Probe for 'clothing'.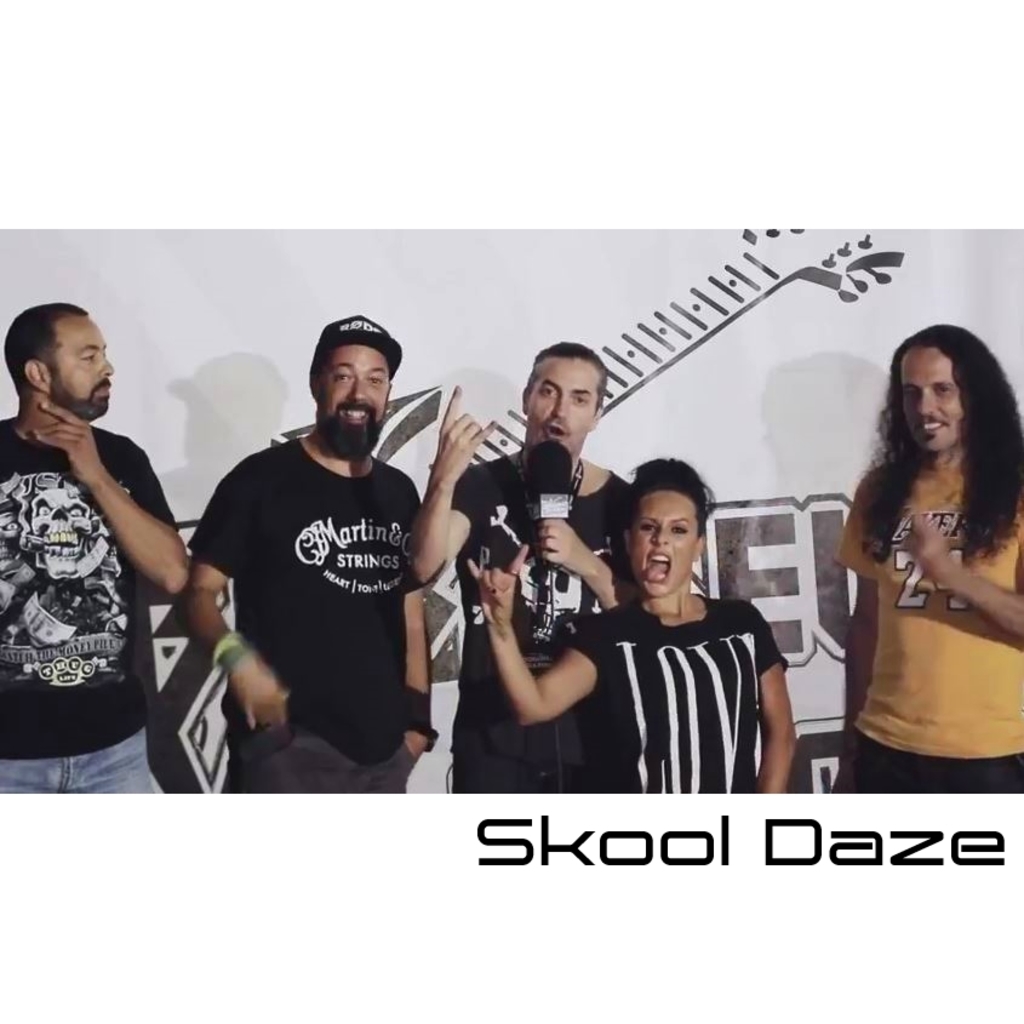
Probe result: region(188, 379, 454, 773).
